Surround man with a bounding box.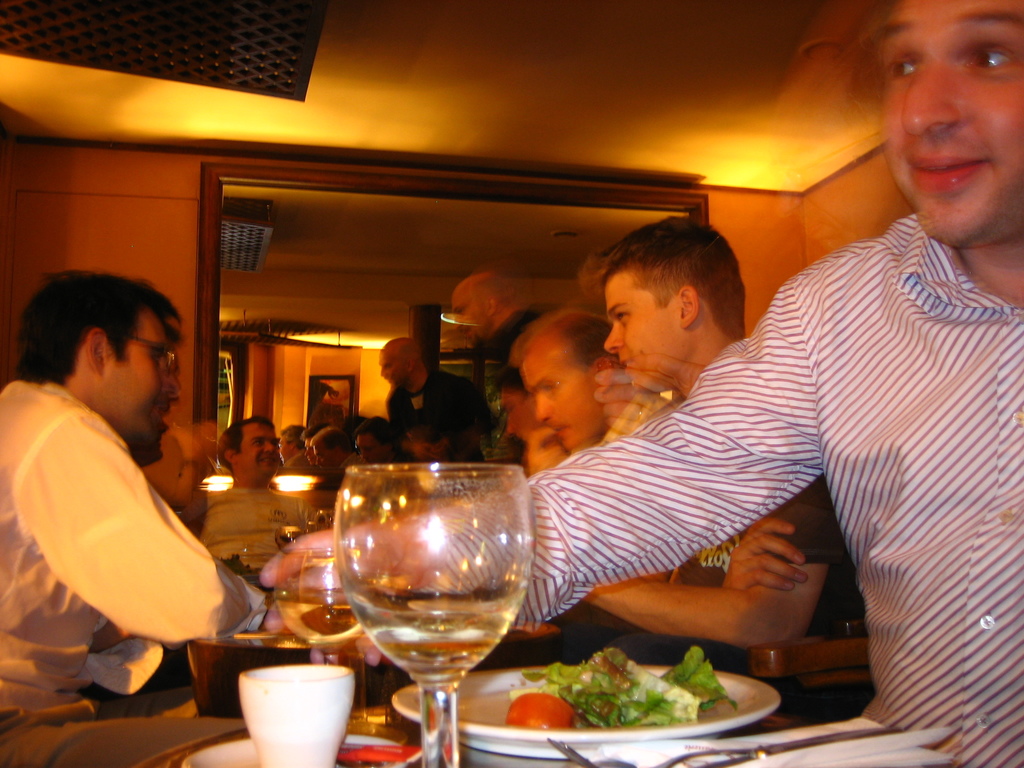
{"left": 550, "top": 212, "right": 867, "bottom": 669}.
